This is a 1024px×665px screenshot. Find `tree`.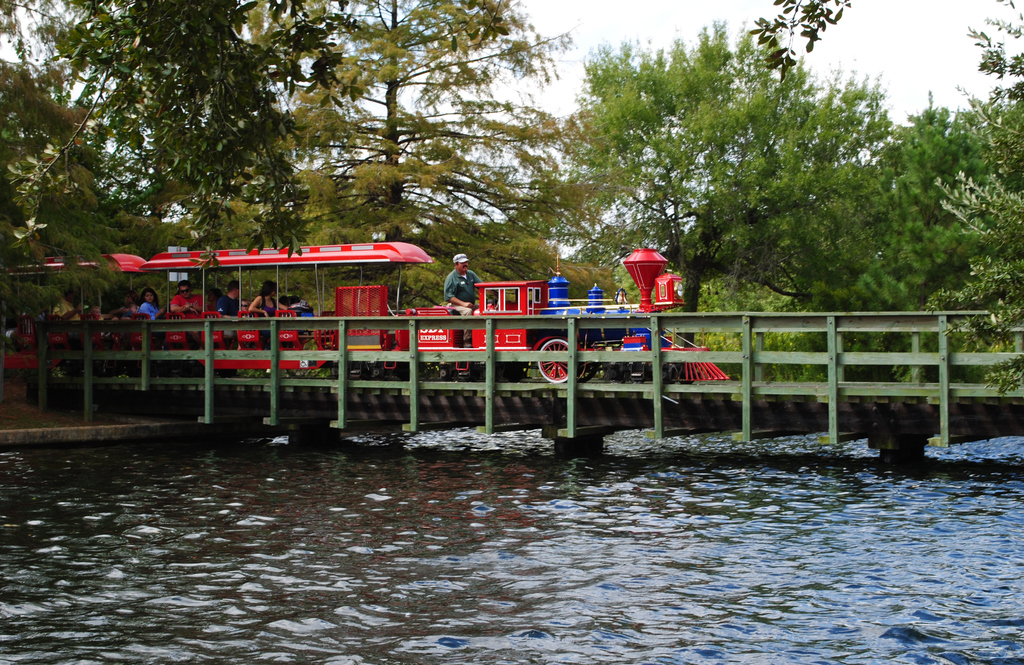
Bounding box: {"x1": 225, "y1": 0, "x2": 596, "y2": 328}.
